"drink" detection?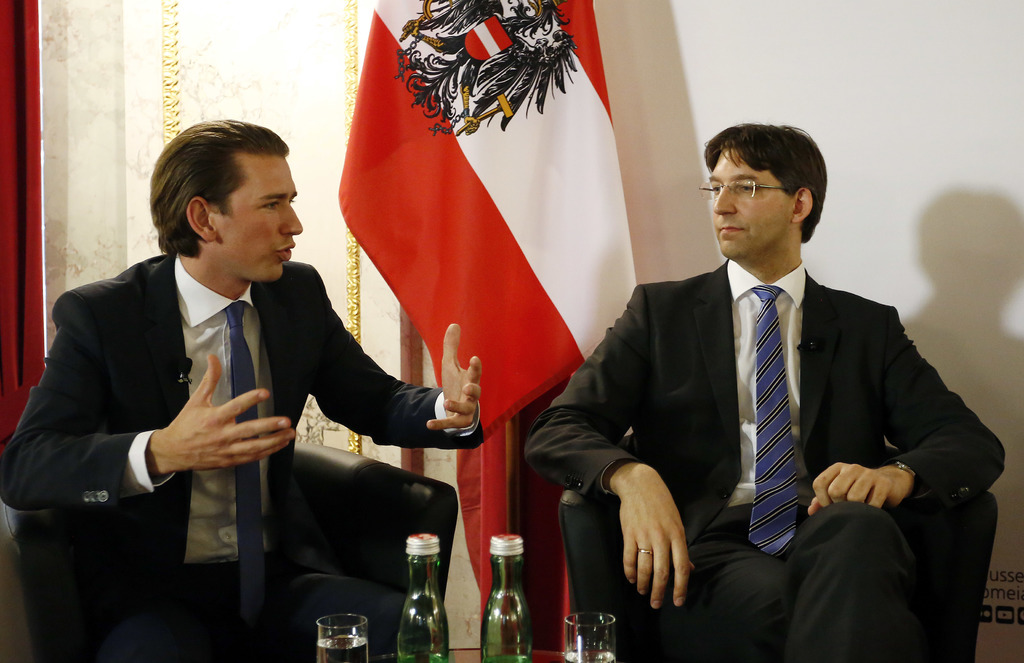
bbox(472, 528, 541, 660)
